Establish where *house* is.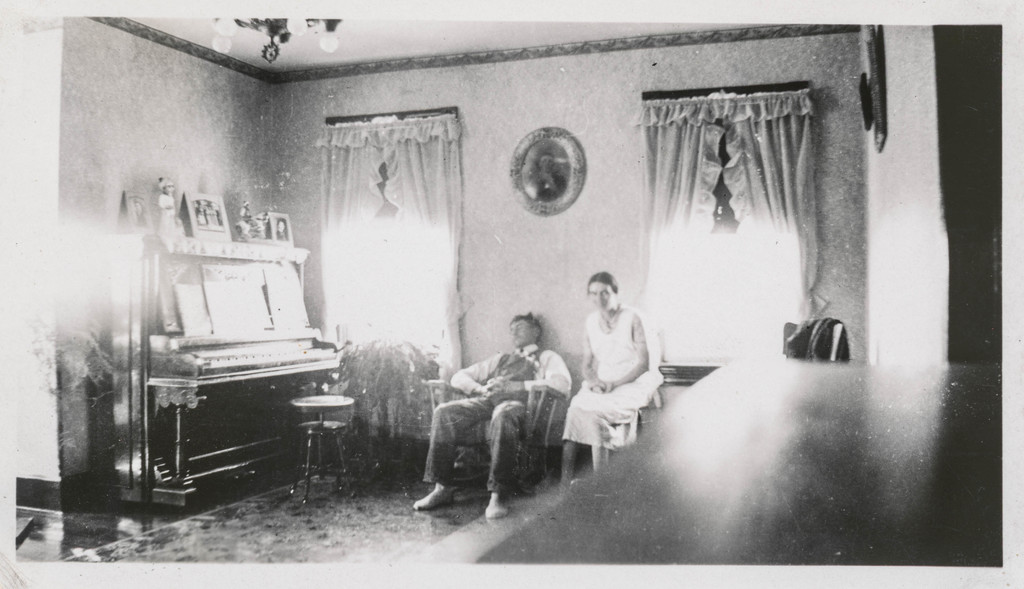
Established at BBox(12, 0, 1001, 562).
